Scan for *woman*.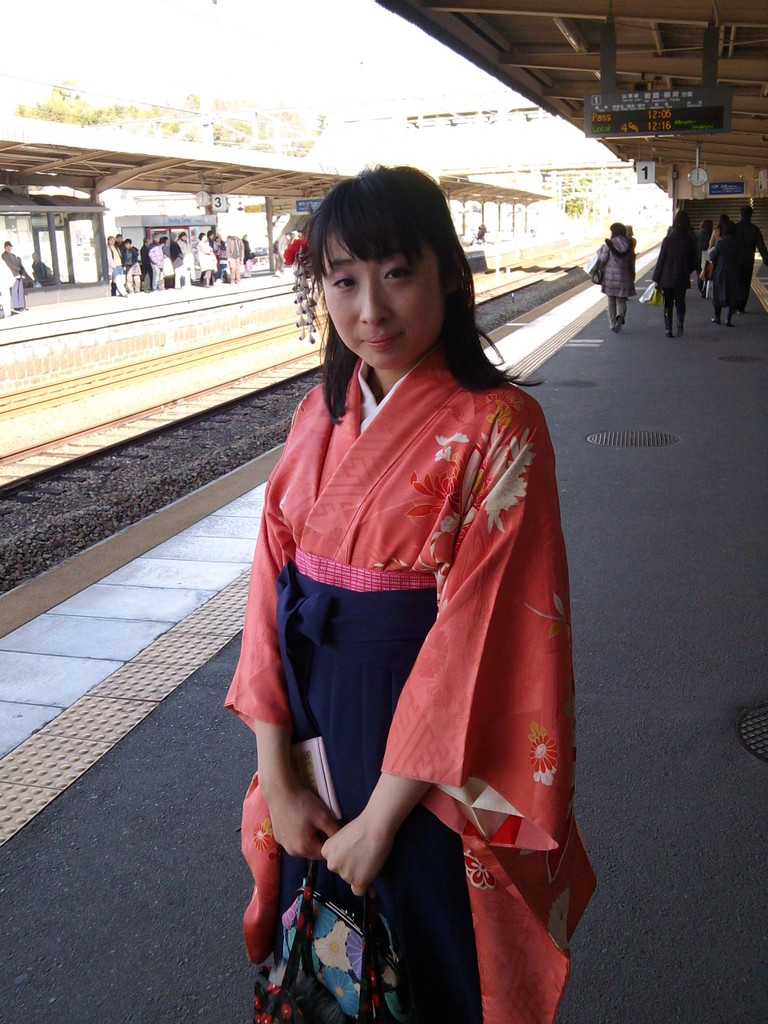
Scan result: crop(0, 242, 34, 312).
